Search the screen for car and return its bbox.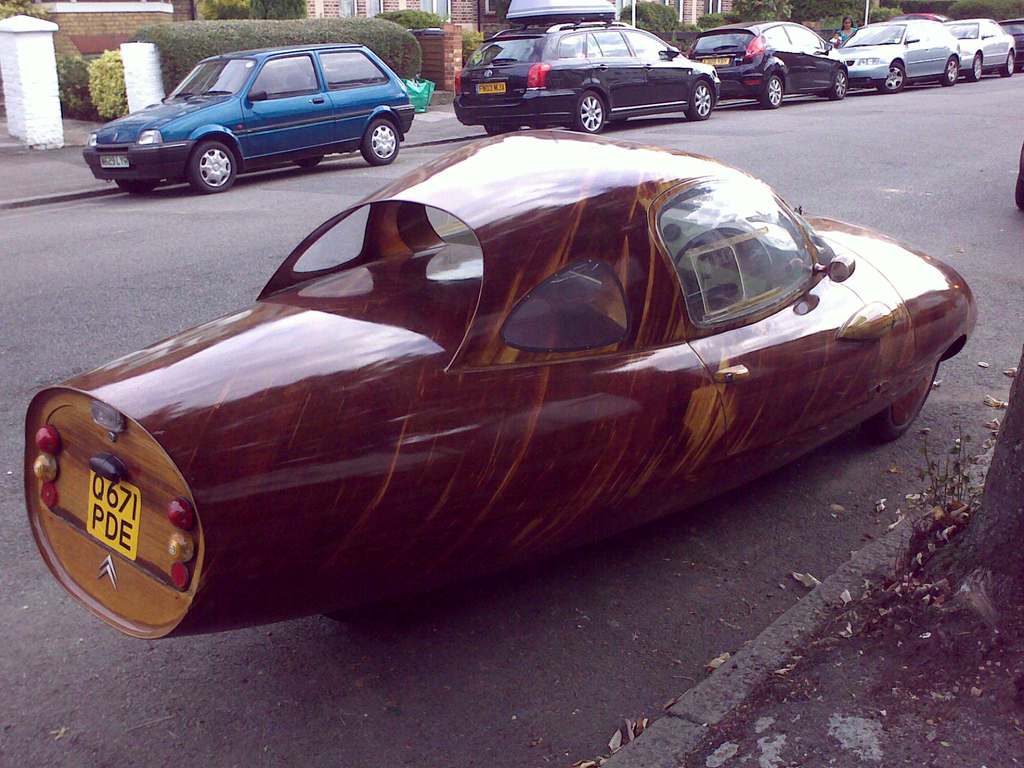
Found: 38, 132, 960, 632.
